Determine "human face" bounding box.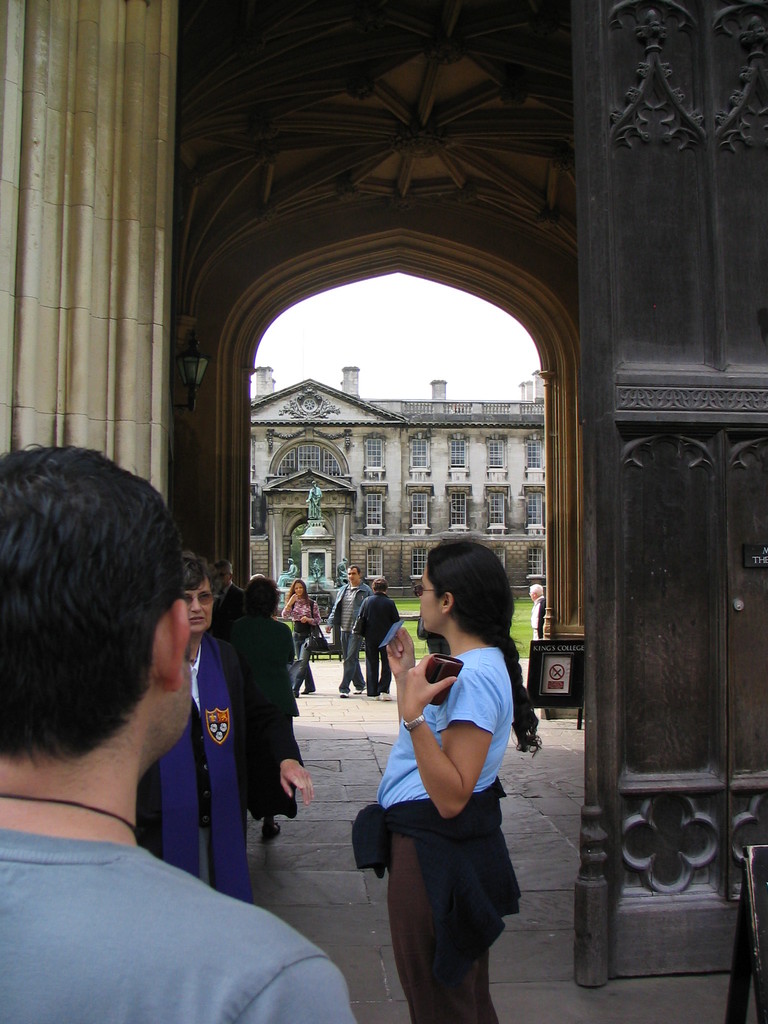
Determined: [525, 588, 532, 601].
